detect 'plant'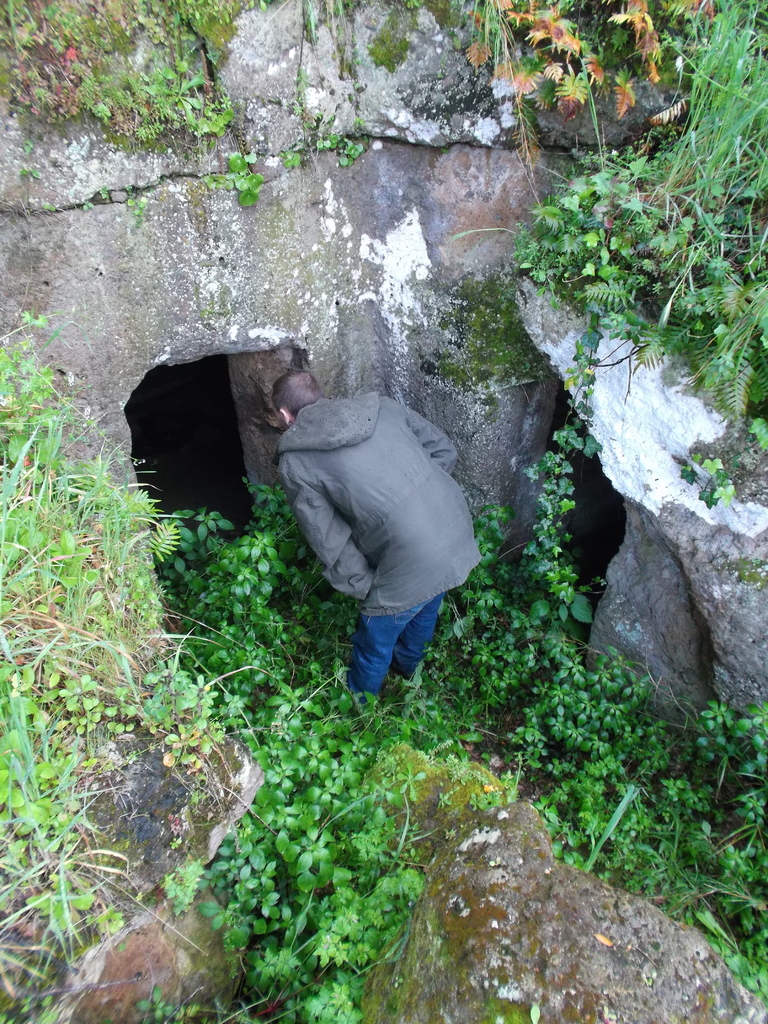
206:150:282:207
